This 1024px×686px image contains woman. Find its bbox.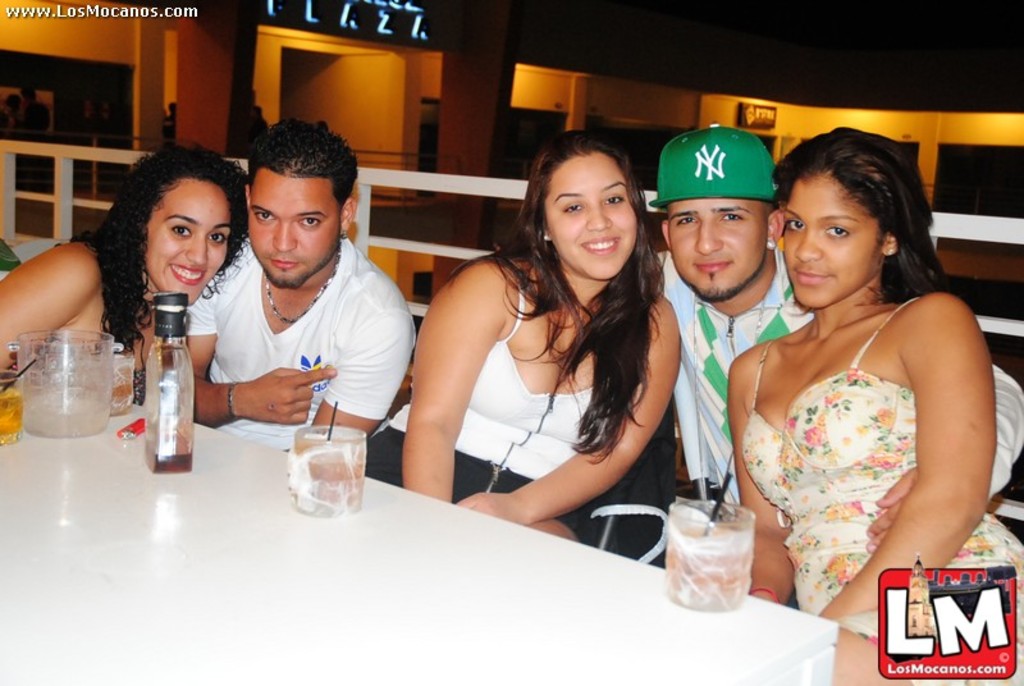
[left=718, top=118, right=993, bottom=621].
